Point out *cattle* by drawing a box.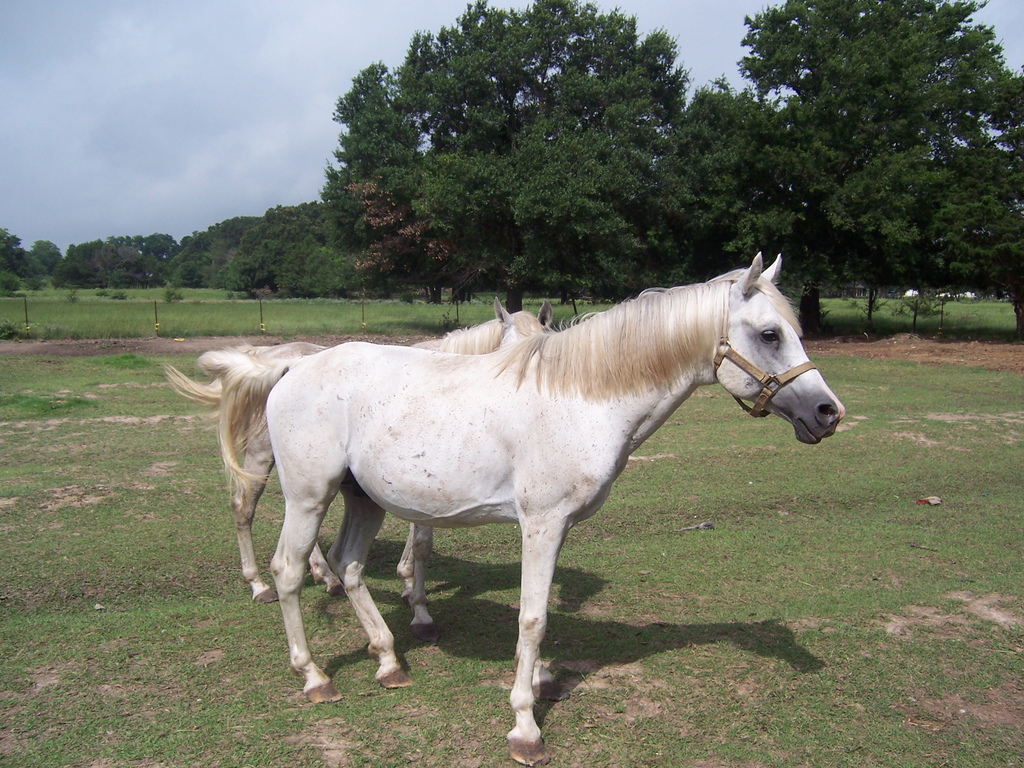
BBox(167, 250, 845, 765).
